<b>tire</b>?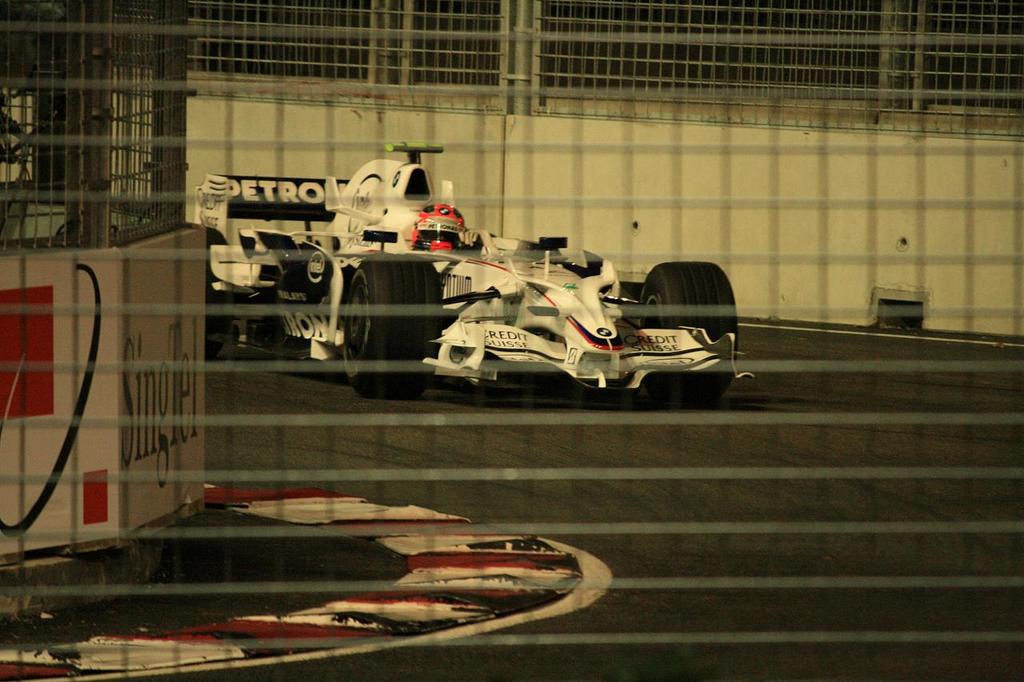
[641, 263, 736, 405]
